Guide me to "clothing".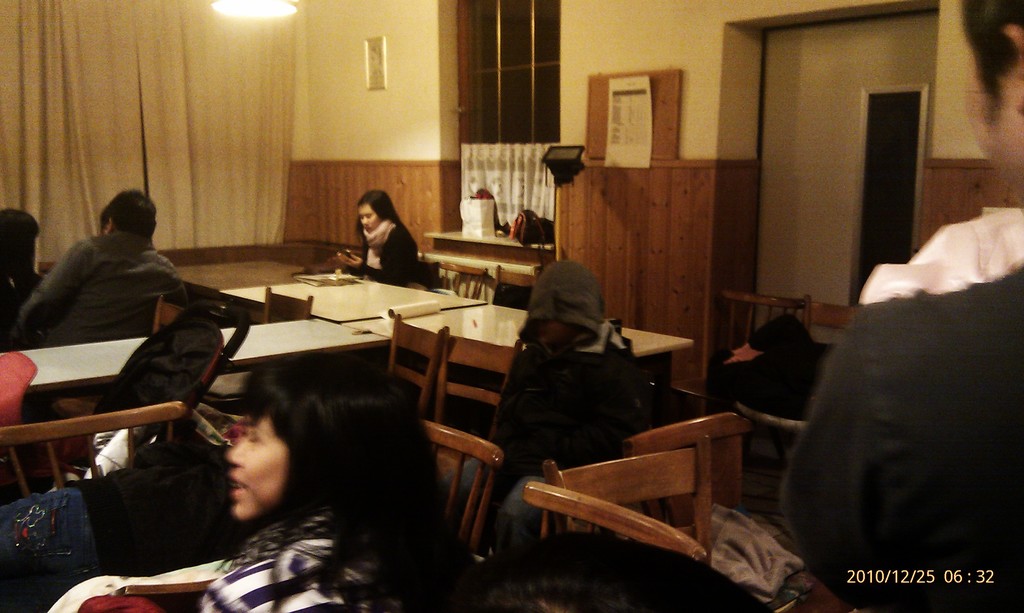
Guidance: BBox(442, 257, 650, 548).
